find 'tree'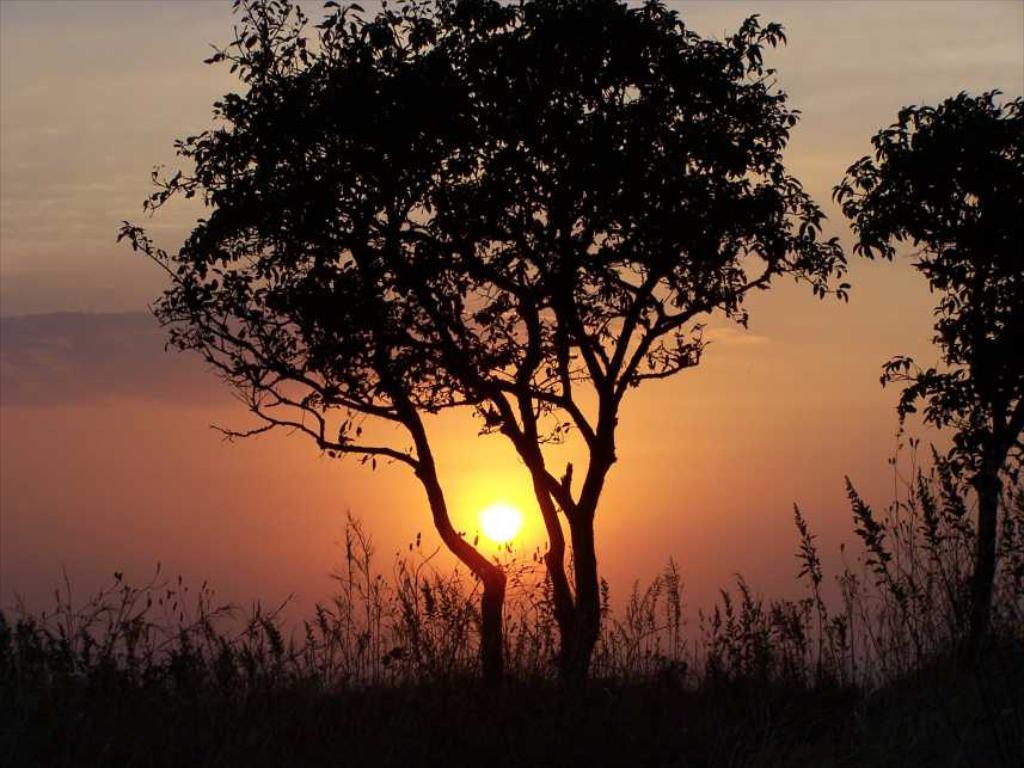
<region>133, 13, 848, 653</region>
